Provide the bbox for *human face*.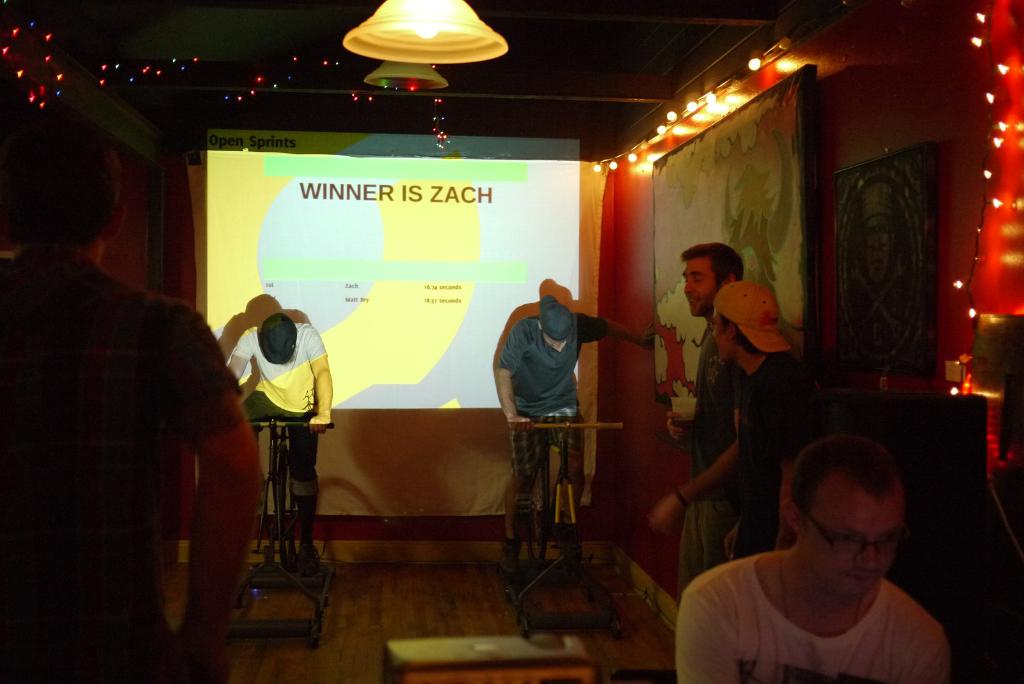
l=803, t=473, r=901, b=604.
